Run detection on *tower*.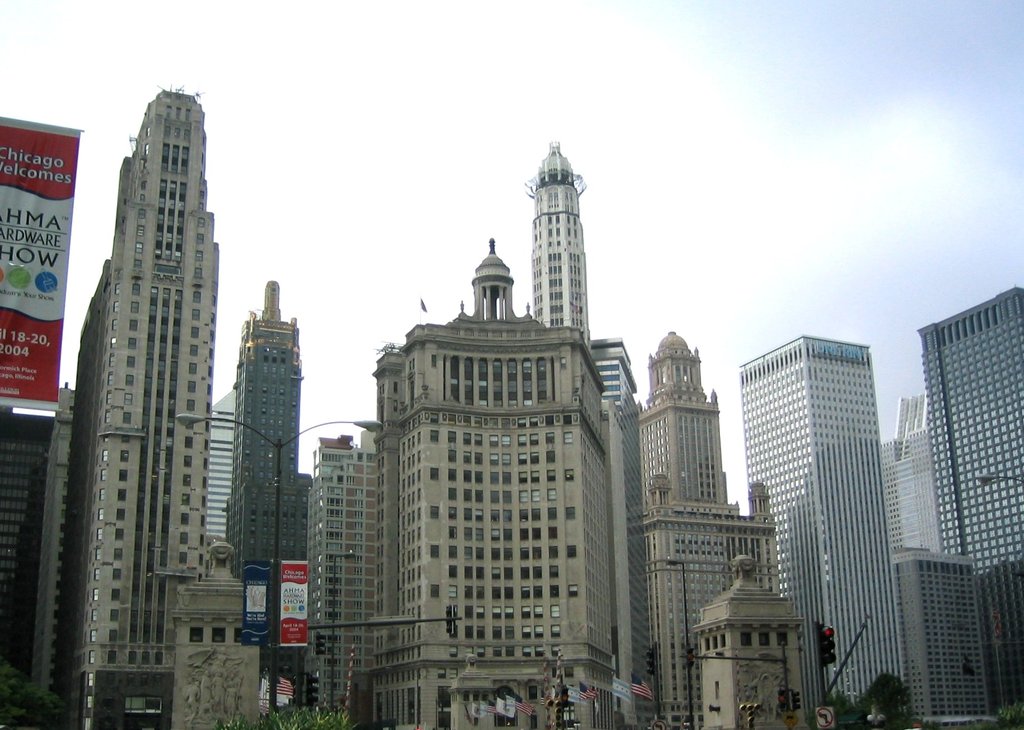
Result: detection(474, 241, 516, 320).
